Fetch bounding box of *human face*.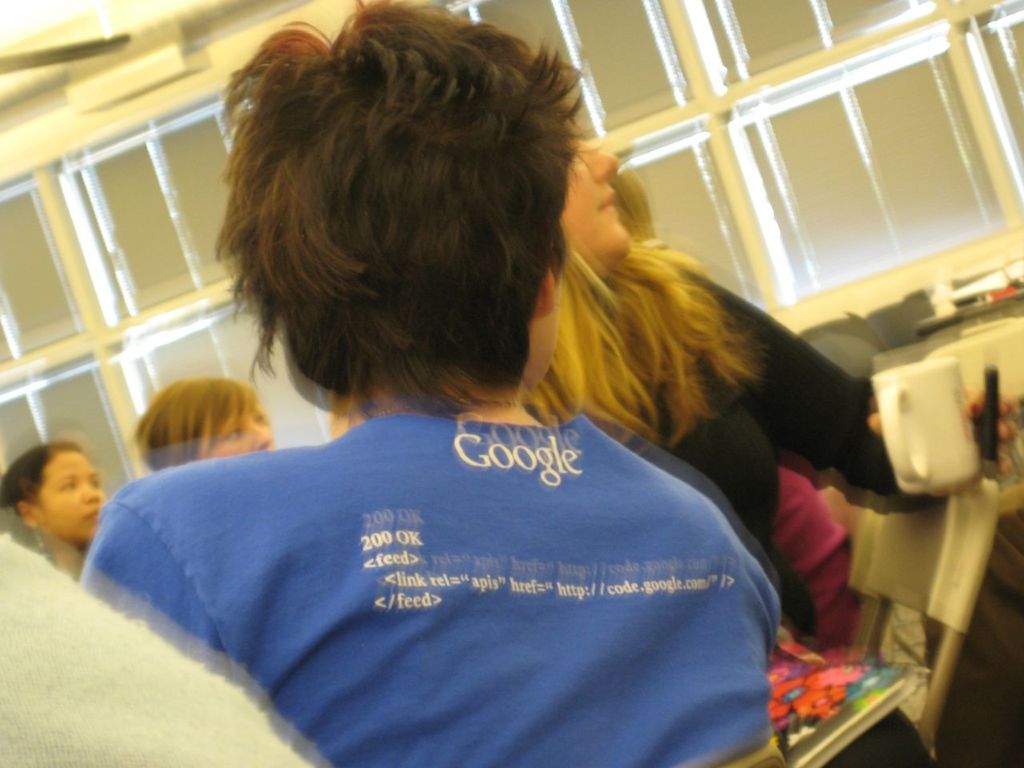
Bbox: detection(45, 447, 105, 543).
